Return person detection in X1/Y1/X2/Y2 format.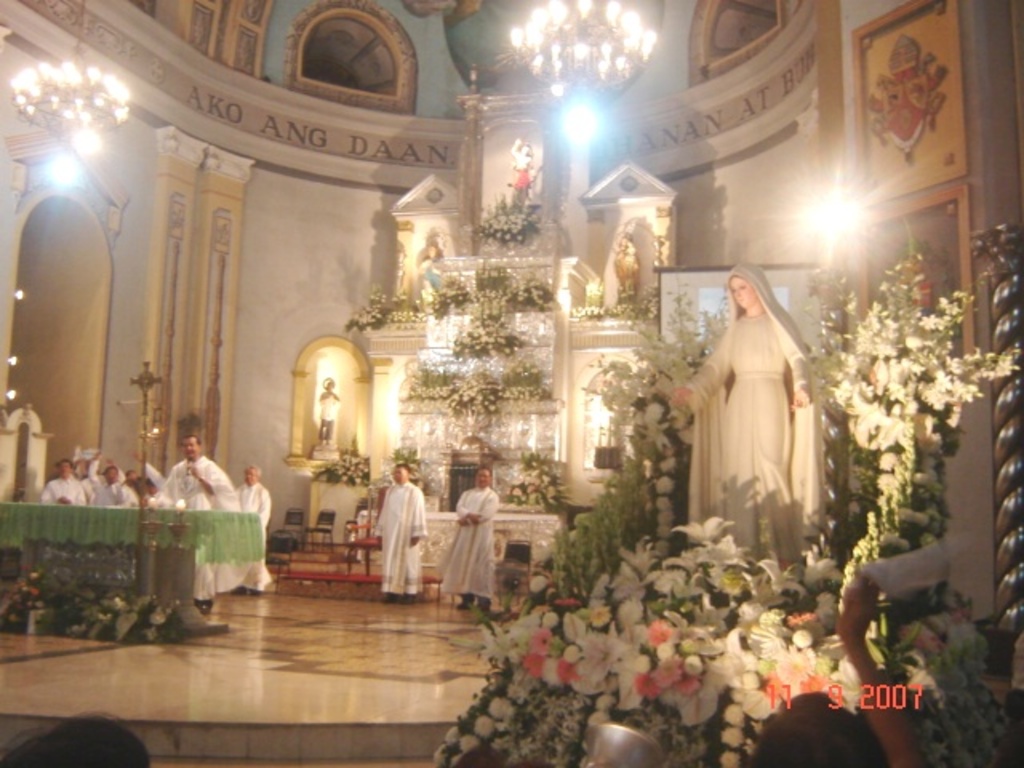
128/453/171/499.
